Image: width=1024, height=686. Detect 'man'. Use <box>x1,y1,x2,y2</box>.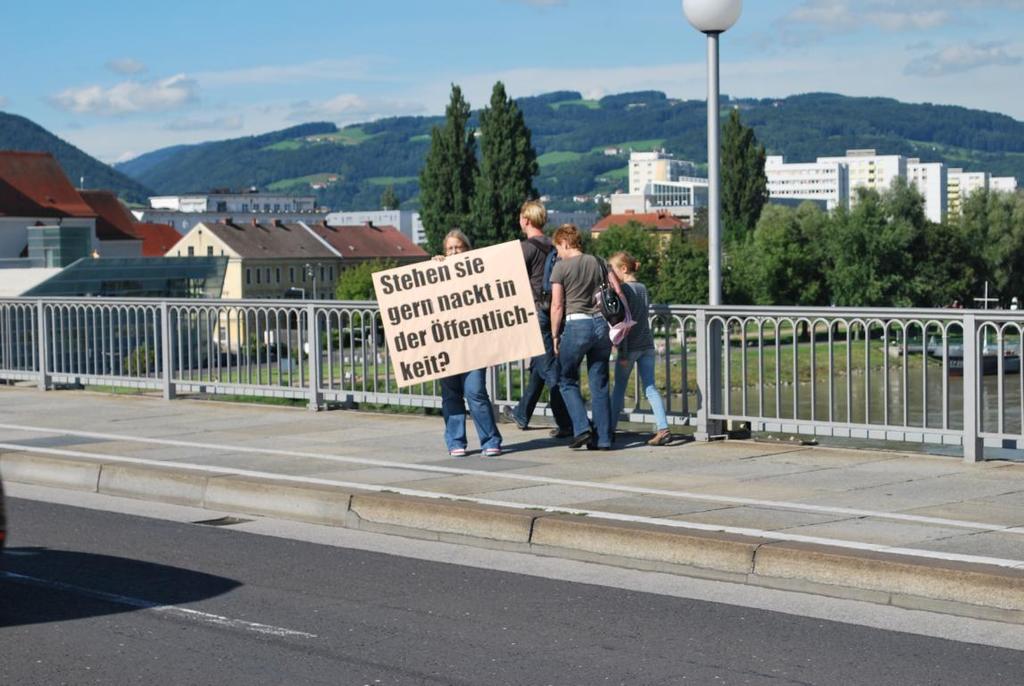
<box>501,198,574,438</box>.
